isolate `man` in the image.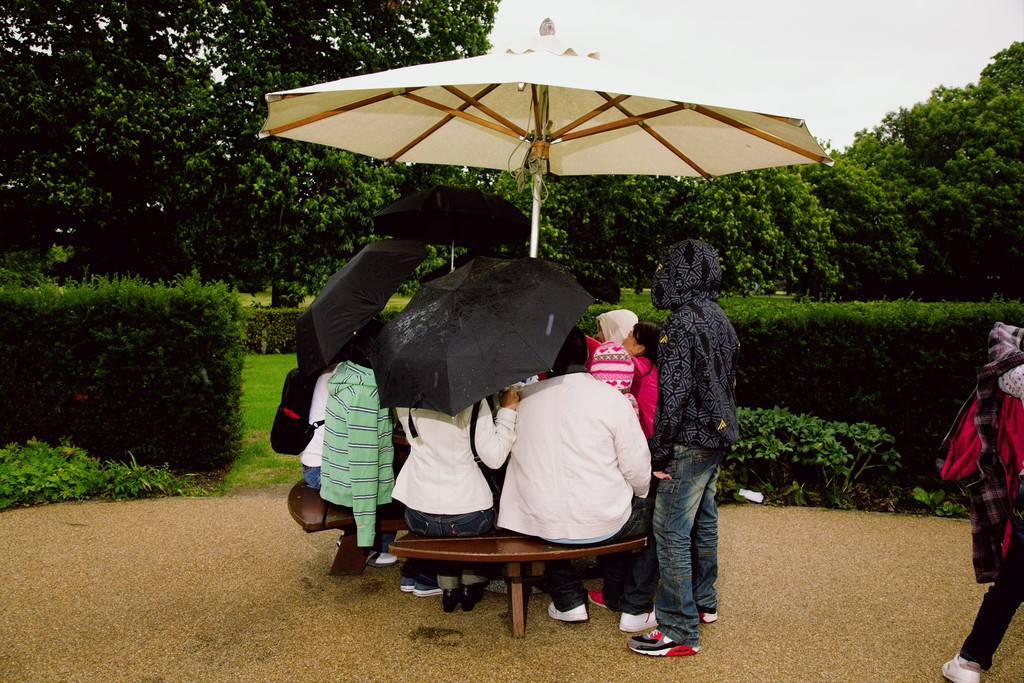
Isolated region: <box>495,329,650,631</box>.
